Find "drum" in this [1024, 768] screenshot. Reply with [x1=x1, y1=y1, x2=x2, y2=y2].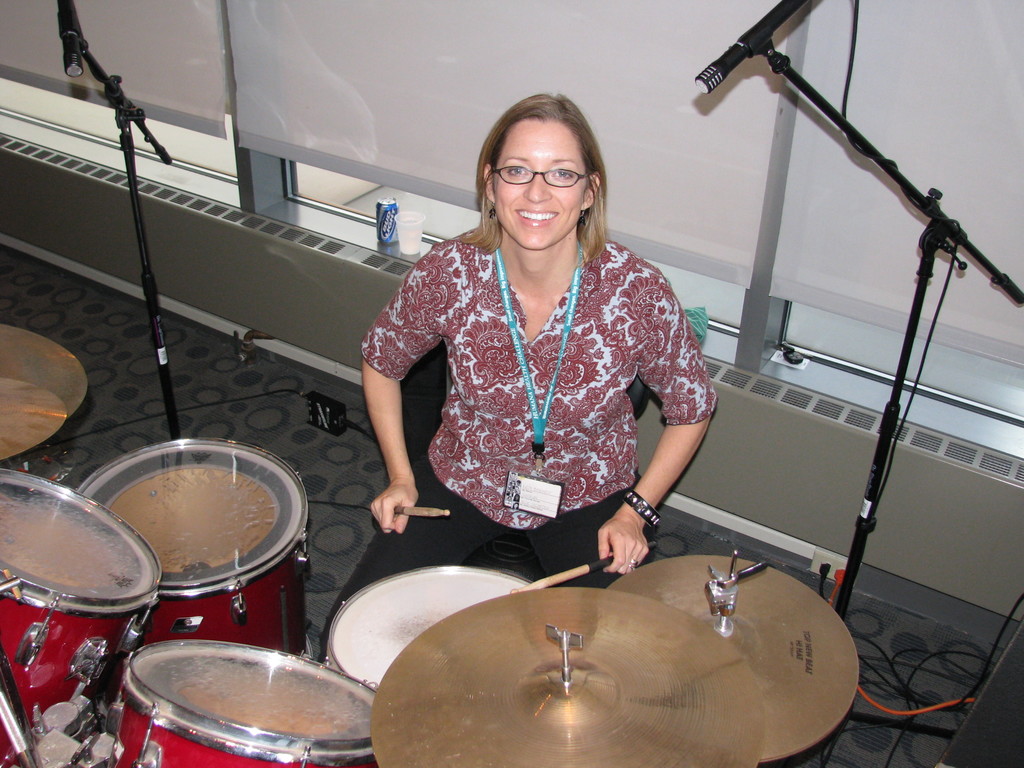
[x1=328, y1=567, x2=530, y2=694].
